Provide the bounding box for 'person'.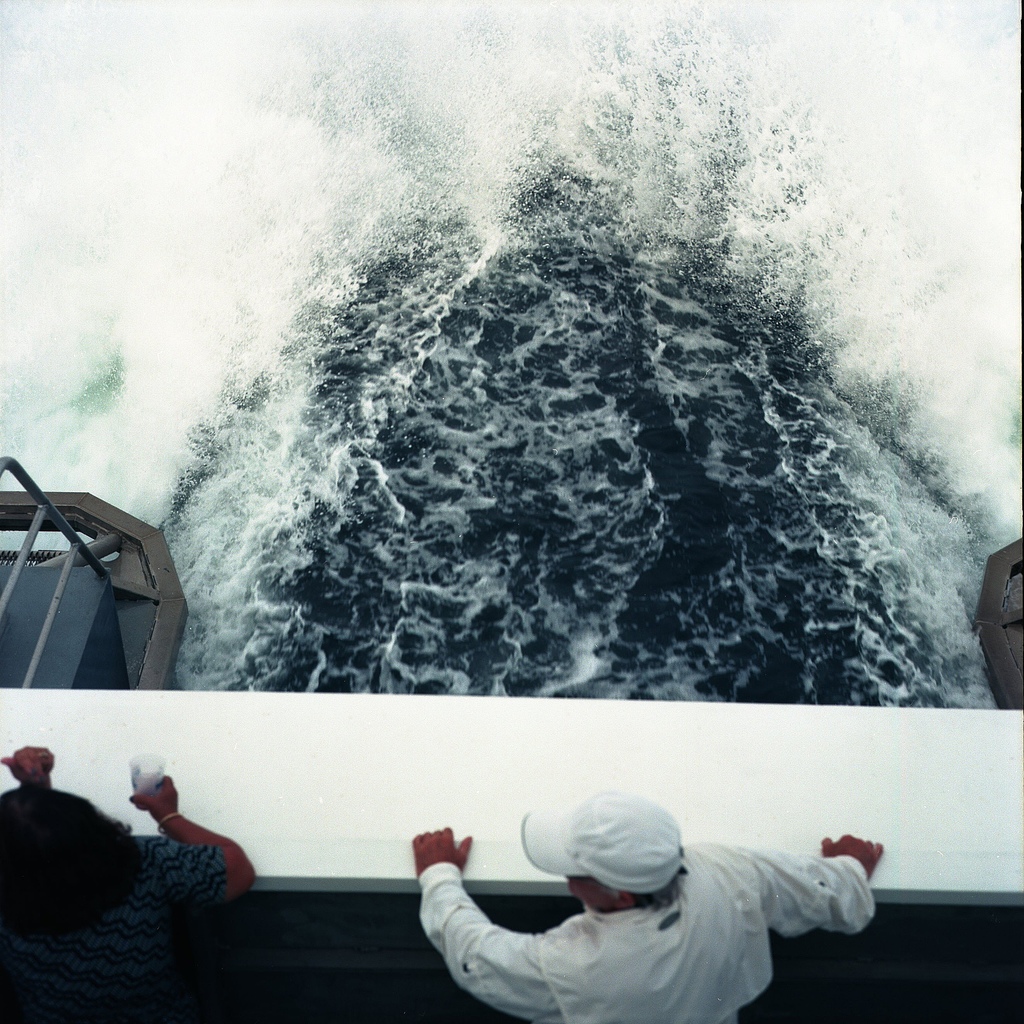
417:797:884:1023.
